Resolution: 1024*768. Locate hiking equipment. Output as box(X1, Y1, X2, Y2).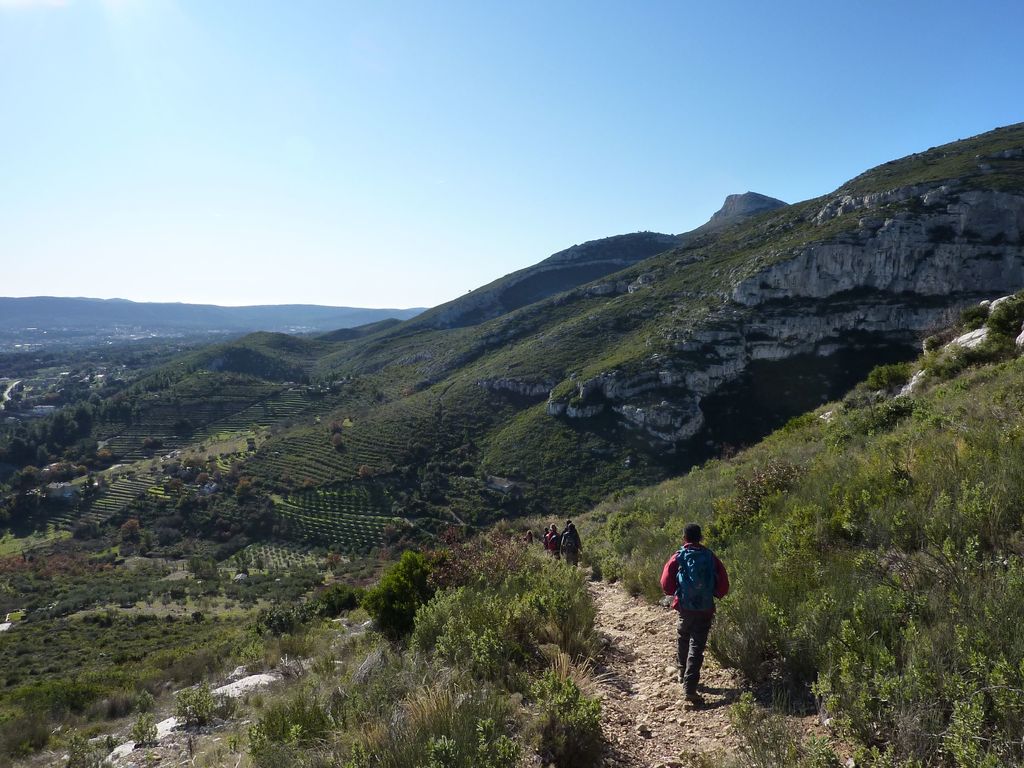
box(545, 529, 561, 553).
